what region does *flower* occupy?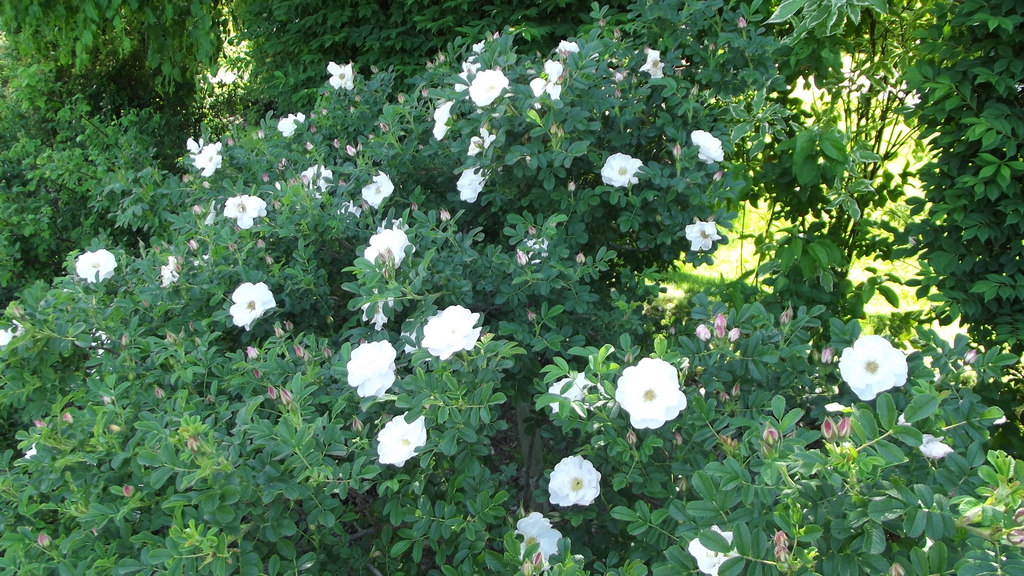
{"x1": 835, "y1": 330, "x2": 911, "y2": 406}.
